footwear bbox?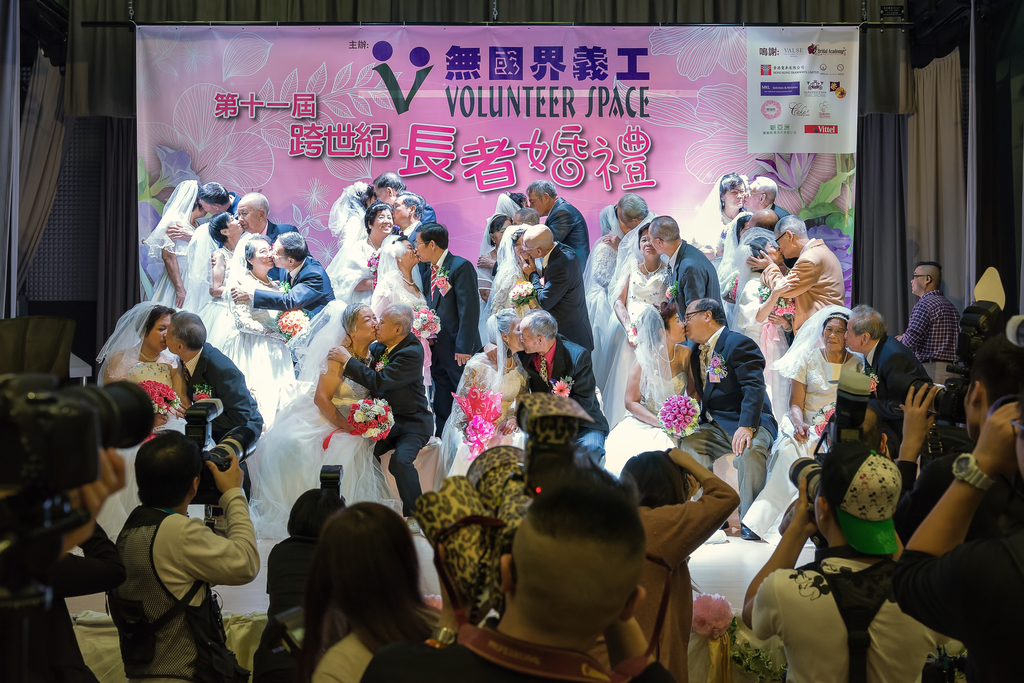
{"left": 739, "top": 524, "right": 763, "bottom": 541}
